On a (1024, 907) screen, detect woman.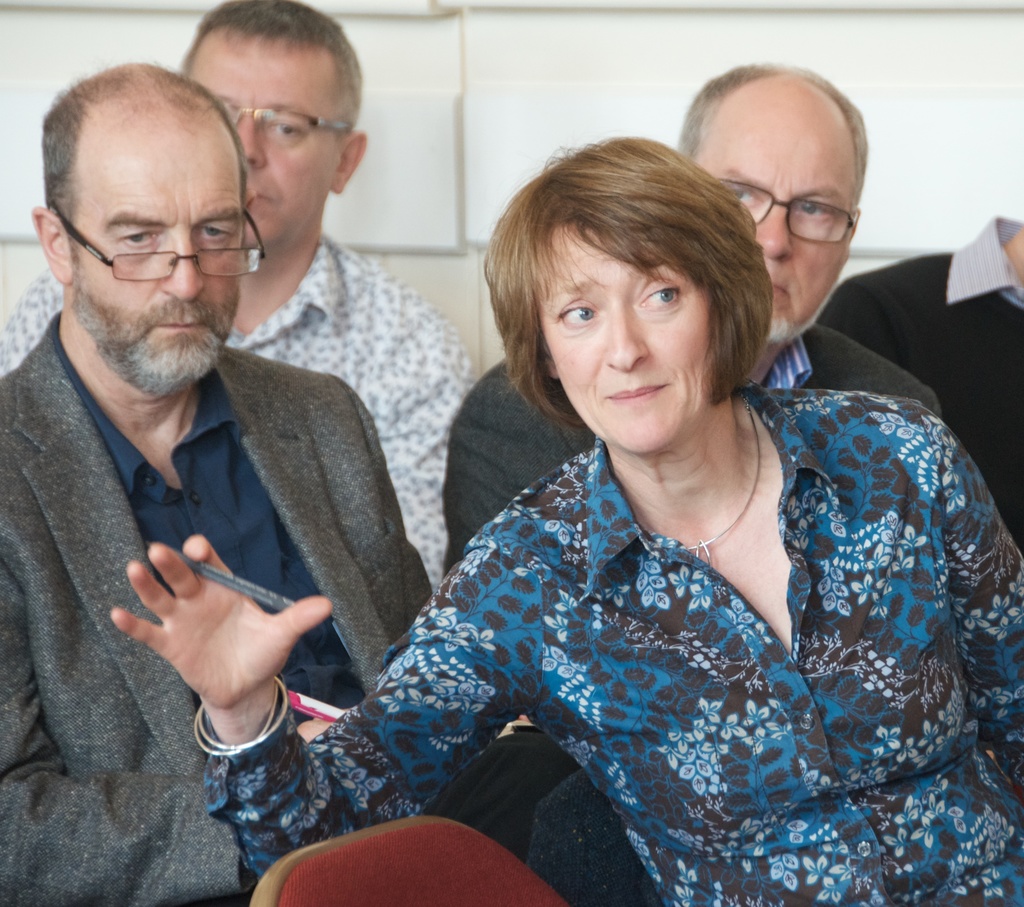
detection(325, 104, 962, 903).
